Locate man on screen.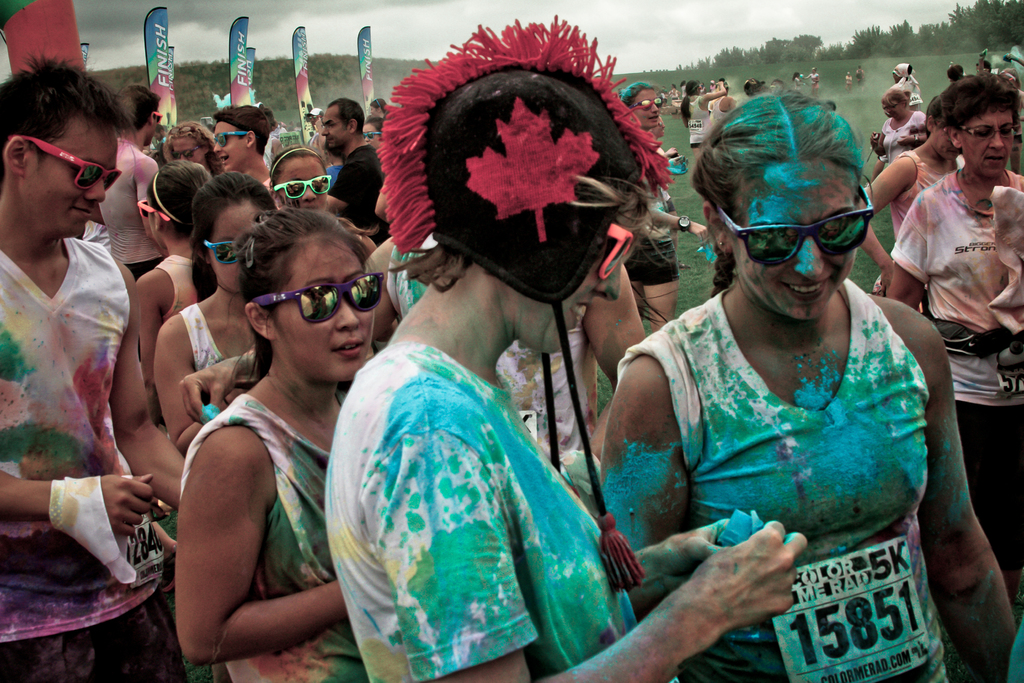
On screen at 327, 96, 390, 245.
